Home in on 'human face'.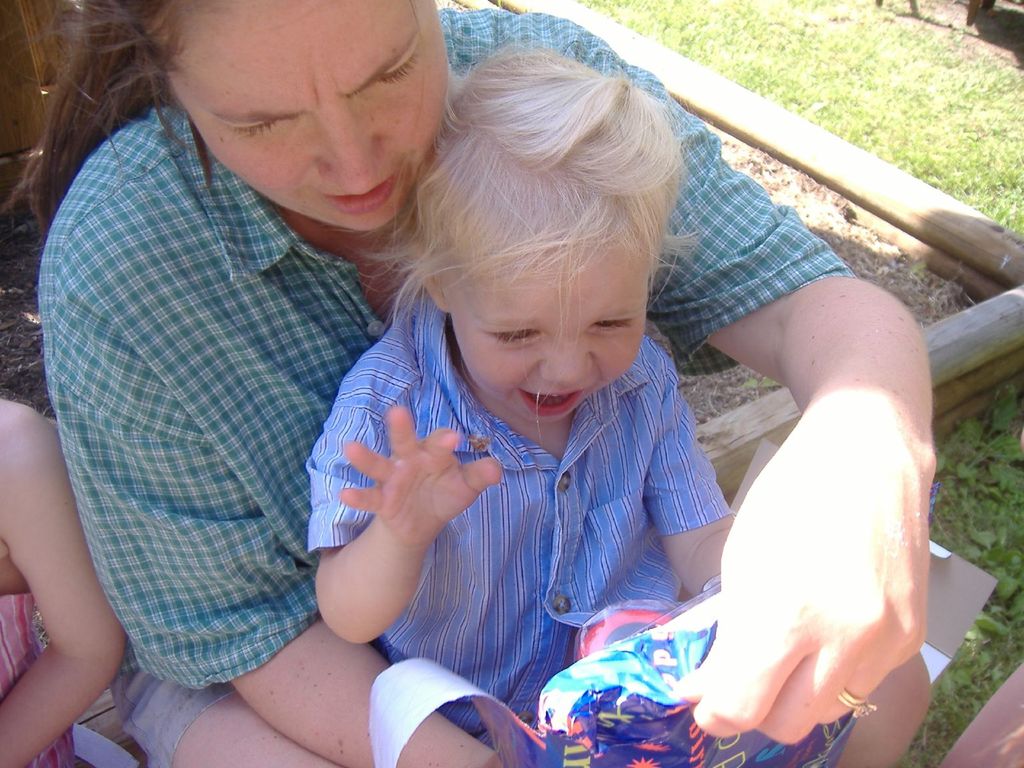
Homed in at <bbox>179, 0, 445, 225</bbox>.
